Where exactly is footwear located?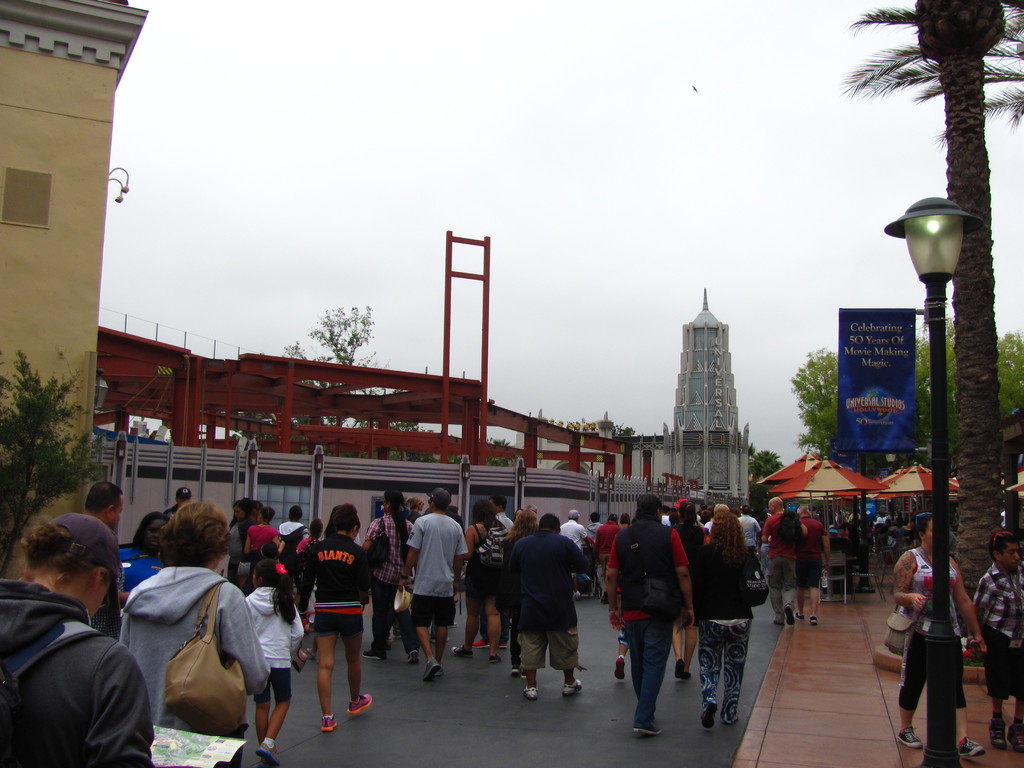
Its bounding box is 404/651/419/671.
